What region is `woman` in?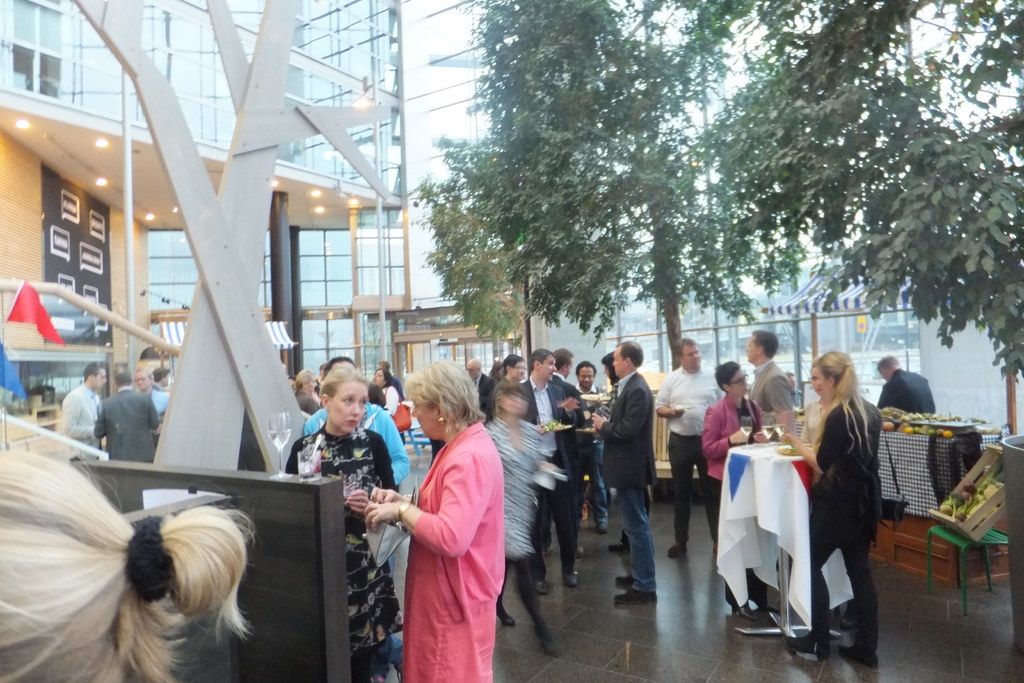
<region>796, 362, 861, 633</region>.
